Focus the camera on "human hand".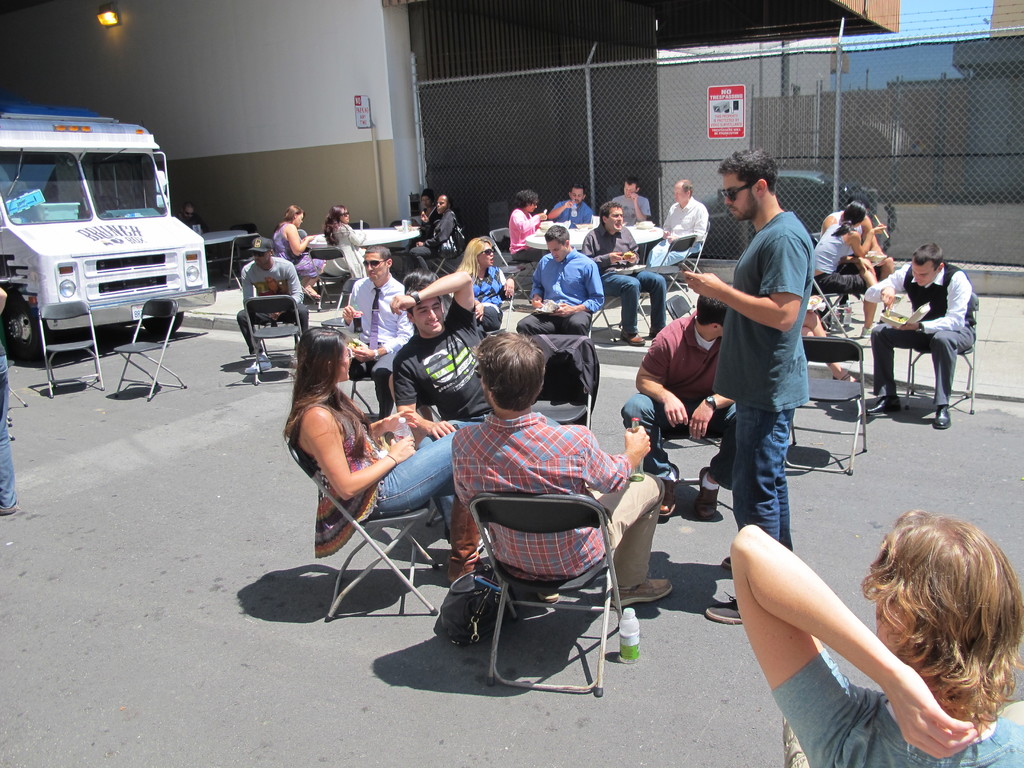
Focus region: [x1=534, y1=301, x2=545, y2=310].
